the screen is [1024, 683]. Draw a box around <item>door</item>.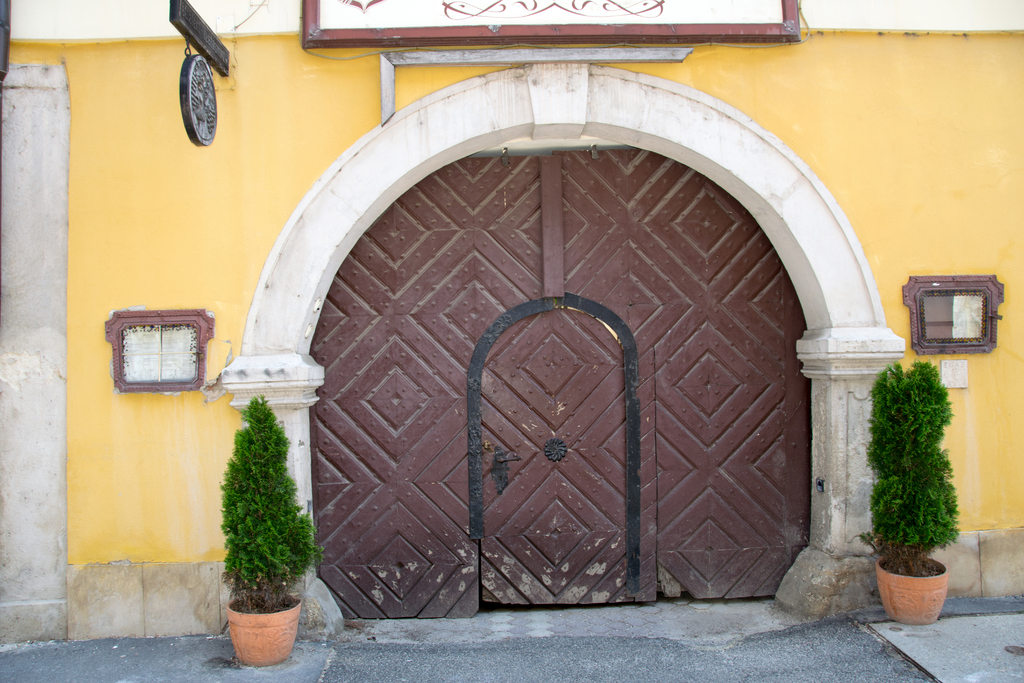
<region>230, 125, 832, 604</region>.
